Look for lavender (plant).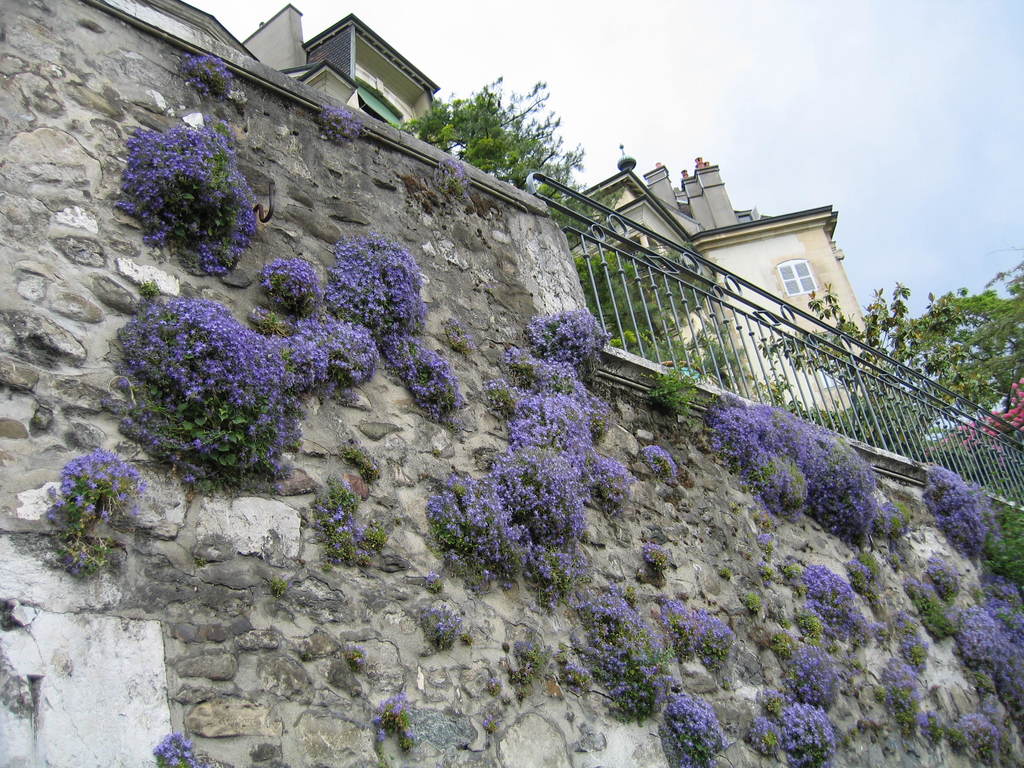
Found: 152:729:214:767.
